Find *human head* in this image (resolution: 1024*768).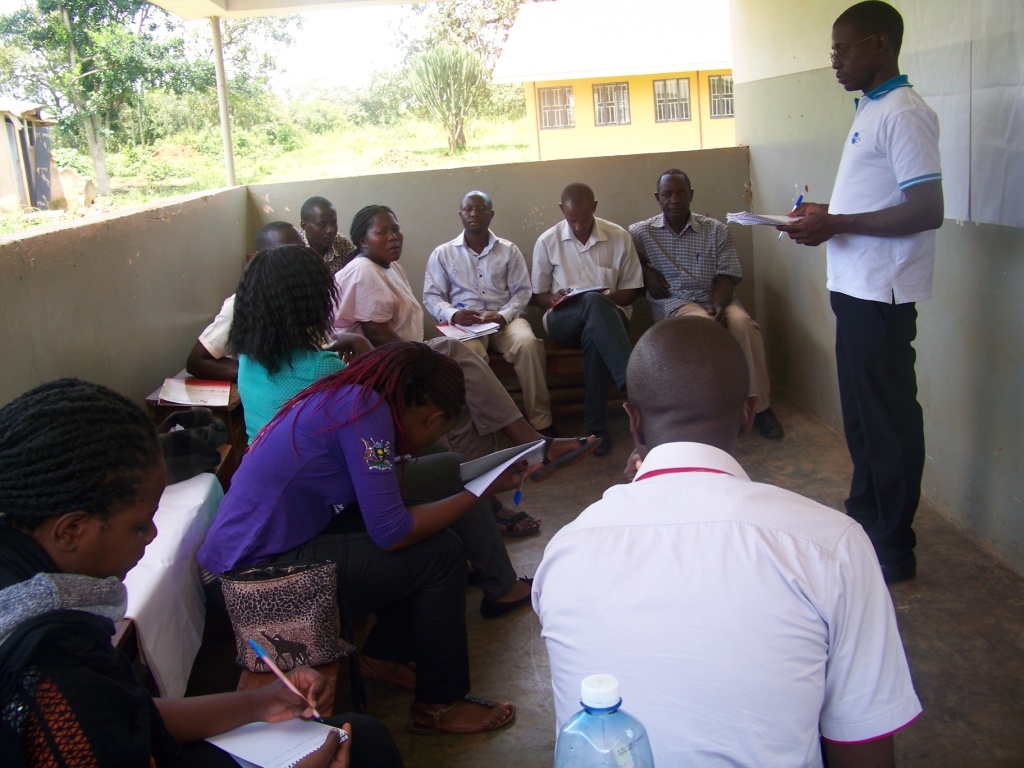
crop(297, 193, 340, 251).
